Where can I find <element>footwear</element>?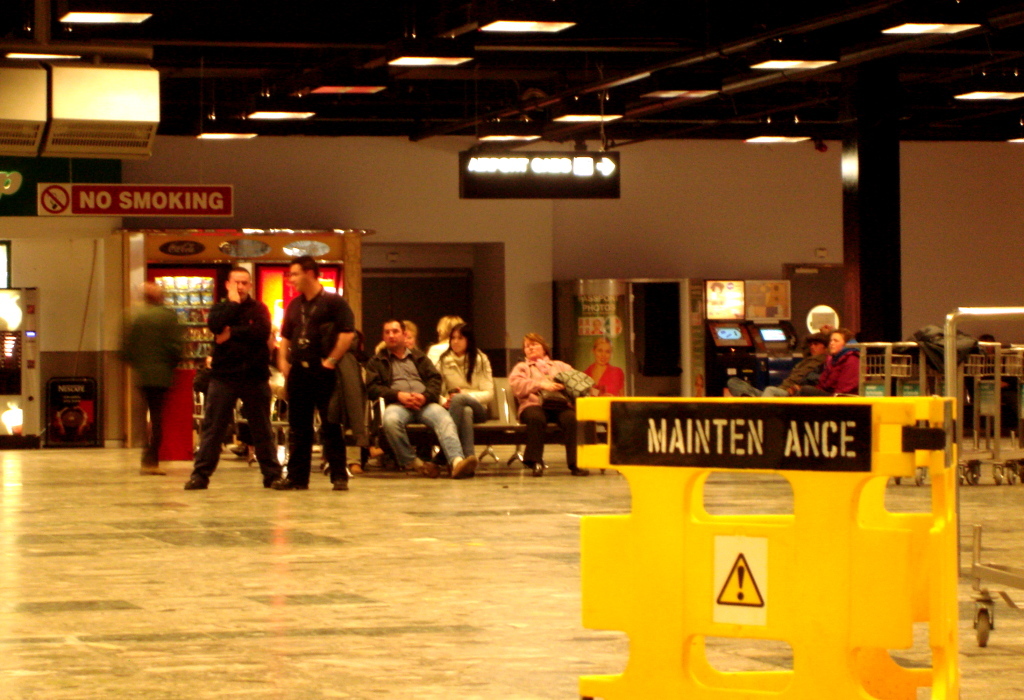
You can find it at select_region(346, 459, 358, 472).
